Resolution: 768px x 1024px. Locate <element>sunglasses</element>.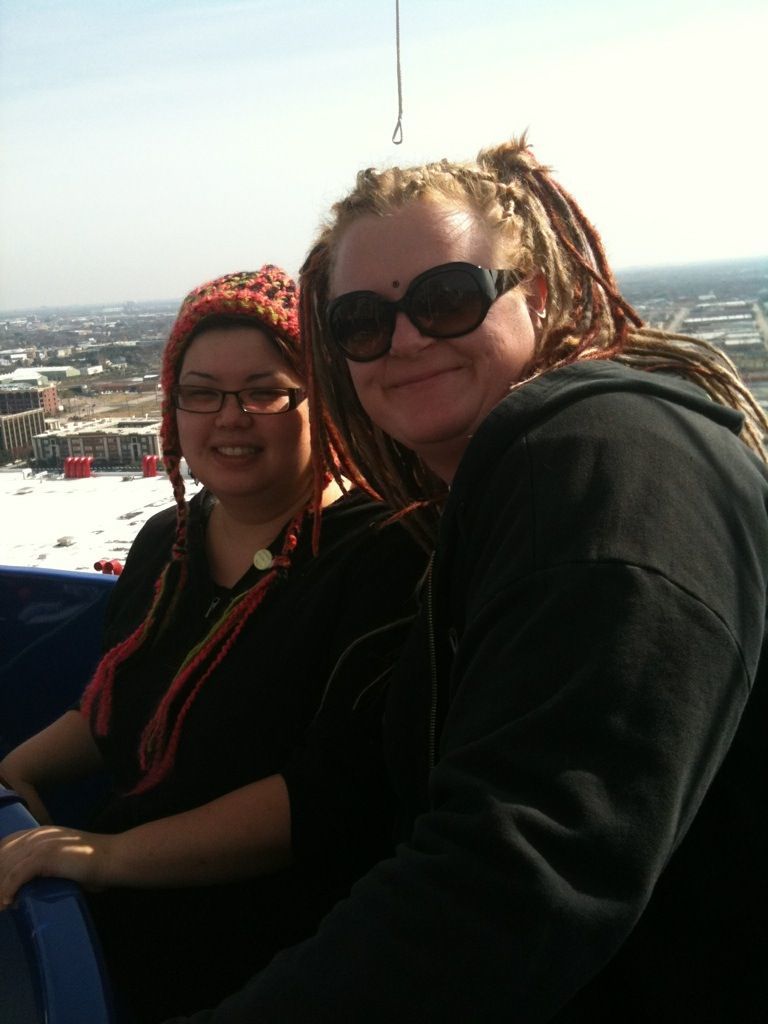
detection(323, 263, 538, 369).
